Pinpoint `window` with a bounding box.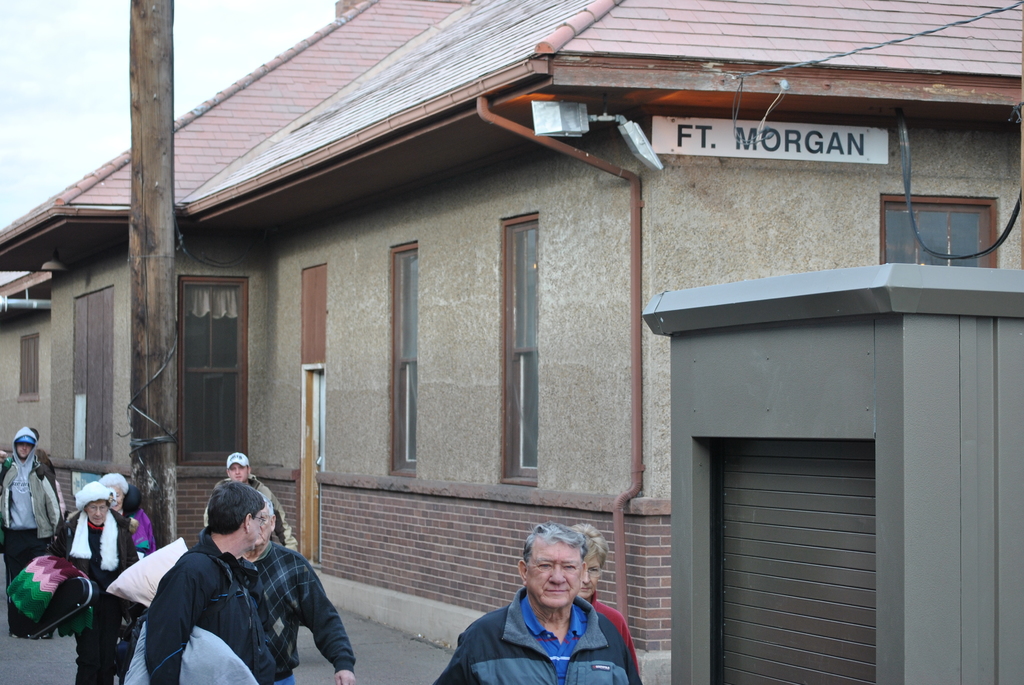
locate(884, 201, 991, 269).
